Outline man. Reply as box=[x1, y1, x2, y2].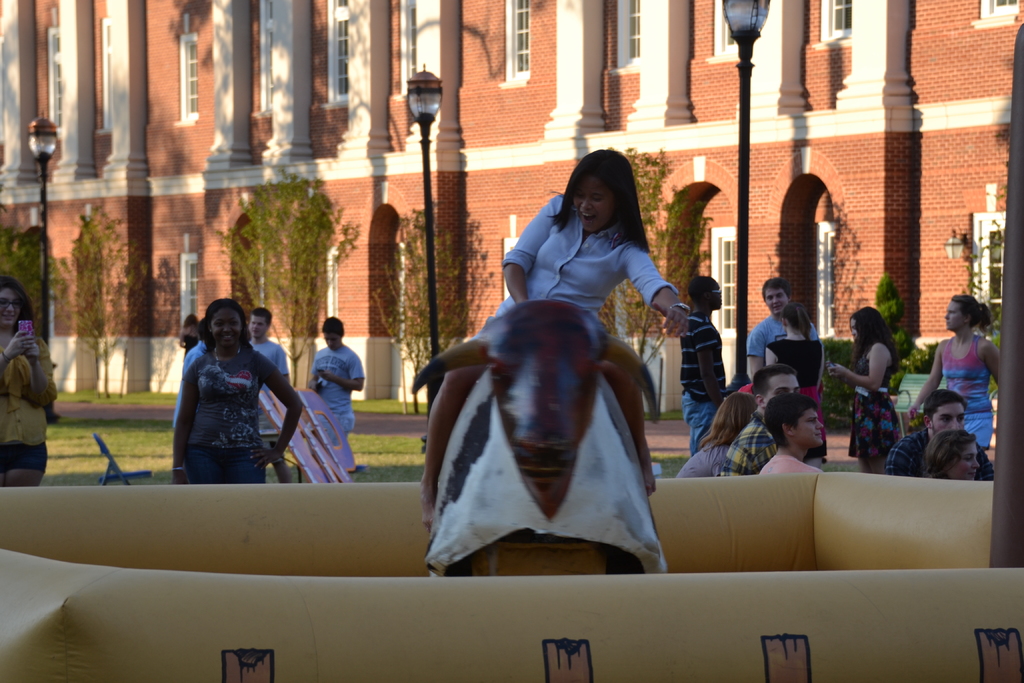
box=[708, 363, 801, 481].
